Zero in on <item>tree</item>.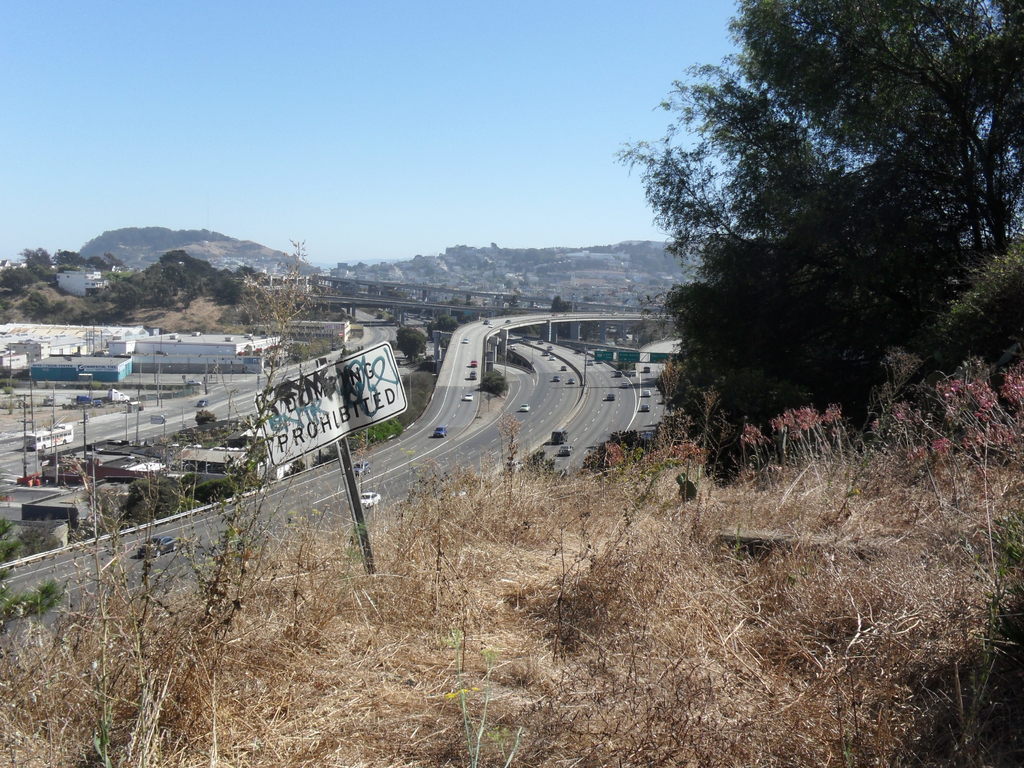
Zeroed in: (left=395, top=326, right=428, bottom=369).
